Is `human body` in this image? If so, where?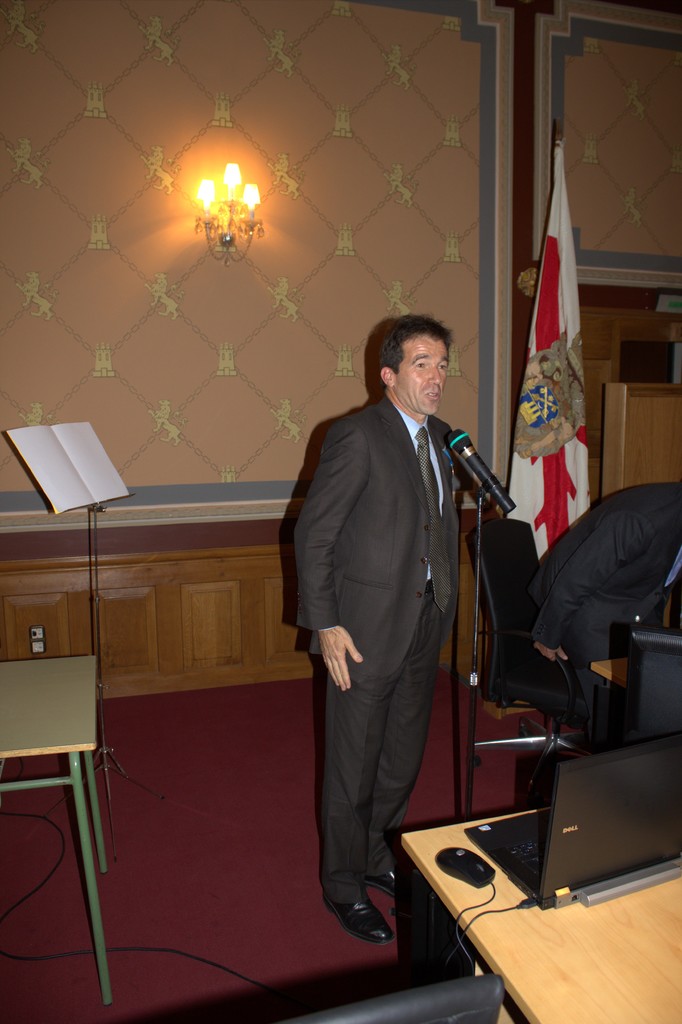
Yes, at region(522, 479, 681, 755).
